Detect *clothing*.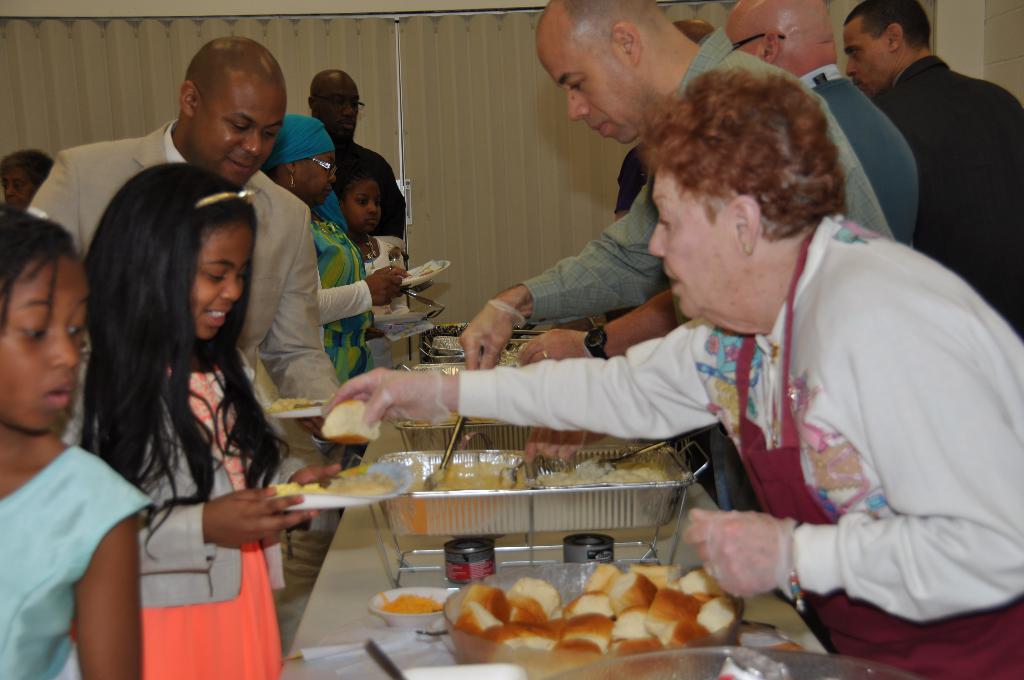
Detected at pyautogui.locateOnScreen(799, 51, 921, 276).
